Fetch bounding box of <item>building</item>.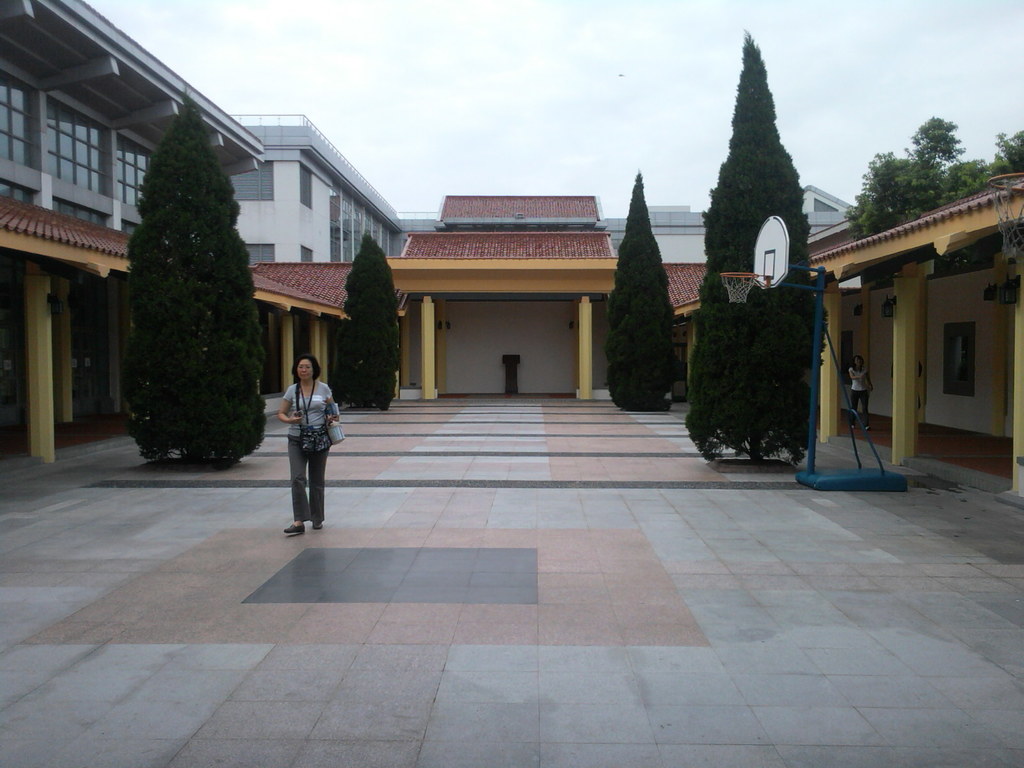
Bbox: <box>225,108,856,262</box>.
